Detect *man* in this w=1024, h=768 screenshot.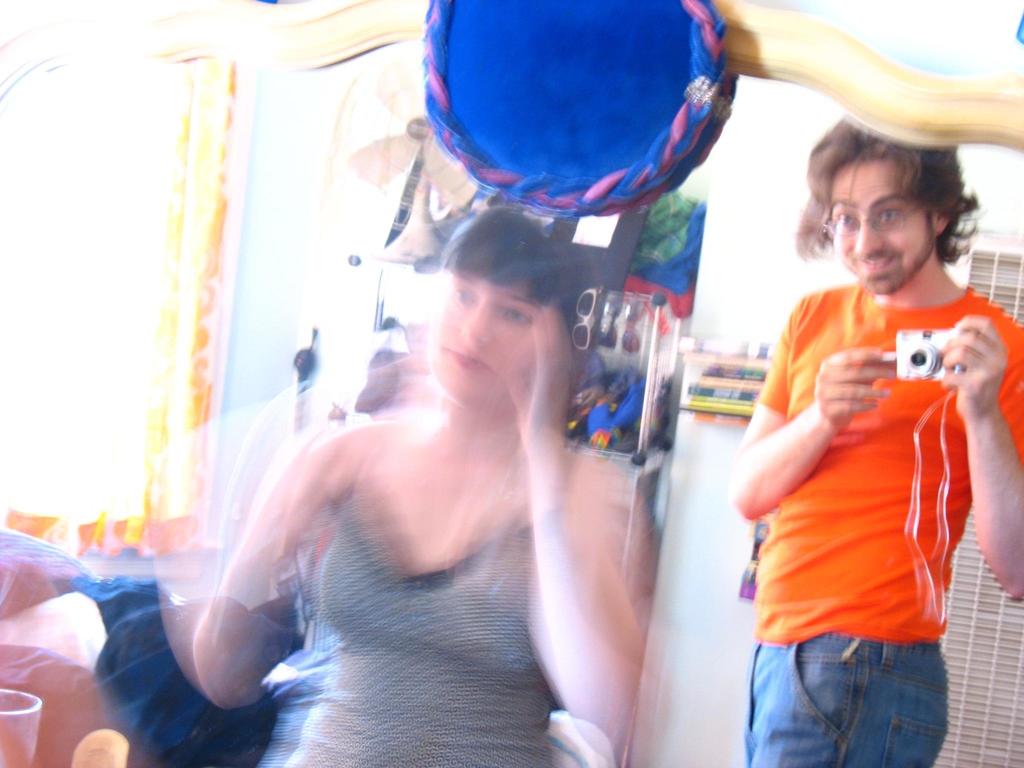
Detection: {"left": 714, "top": 103, "right": 1009, "bottom": 740}.
